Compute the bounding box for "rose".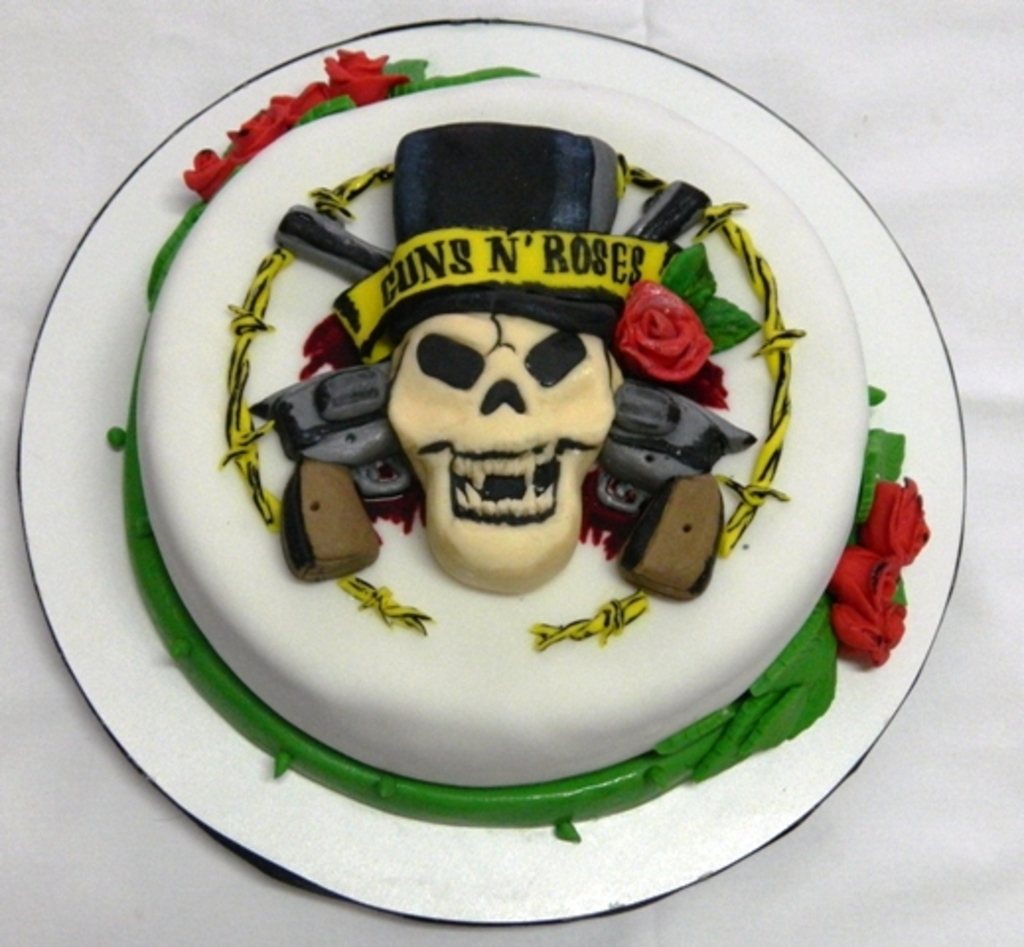
(left=612, top=280, right=716, bottom=387).
